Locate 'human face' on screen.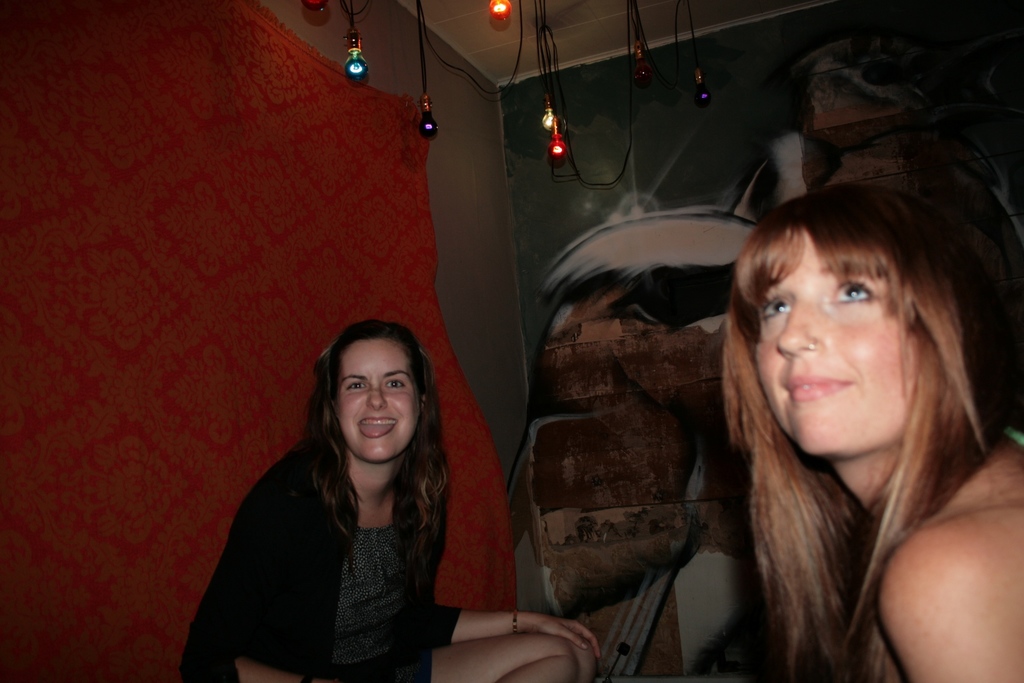
On screen at <region>753, 234, 920, 460</region>.
